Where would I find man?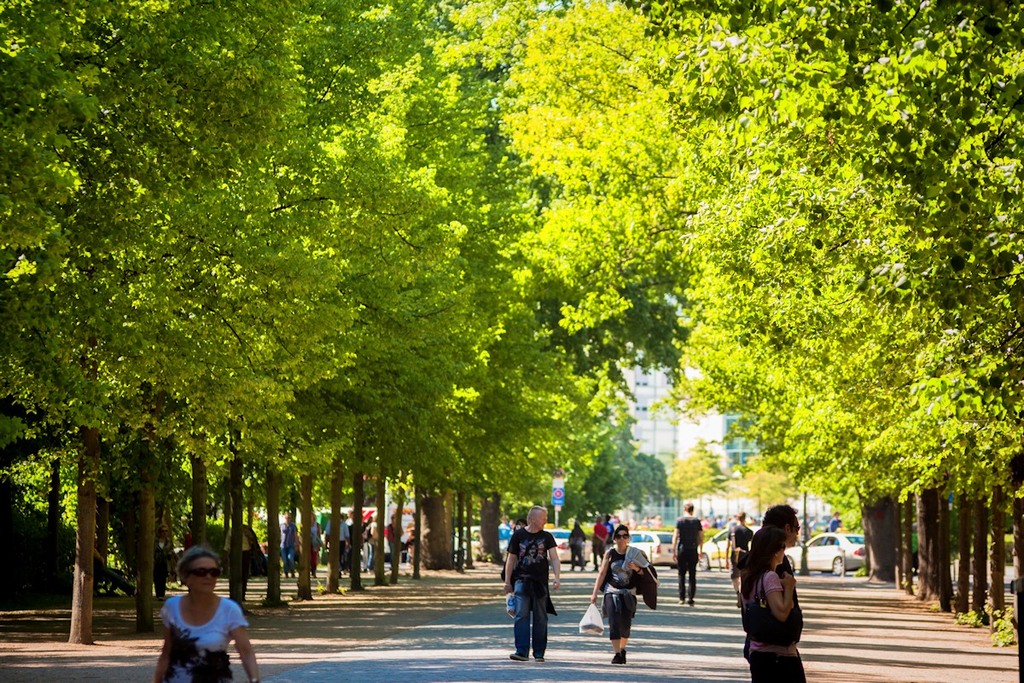
At bbox=[673, 502, 704, 608].
